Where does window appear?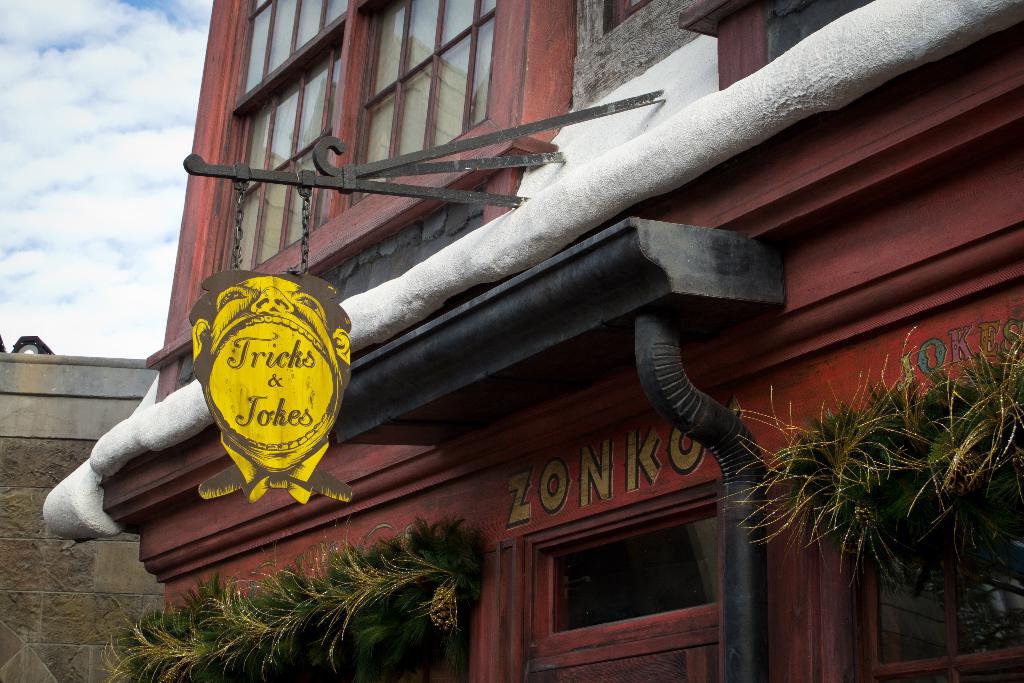
Appears at bbox(237, 6, 362, 108).
